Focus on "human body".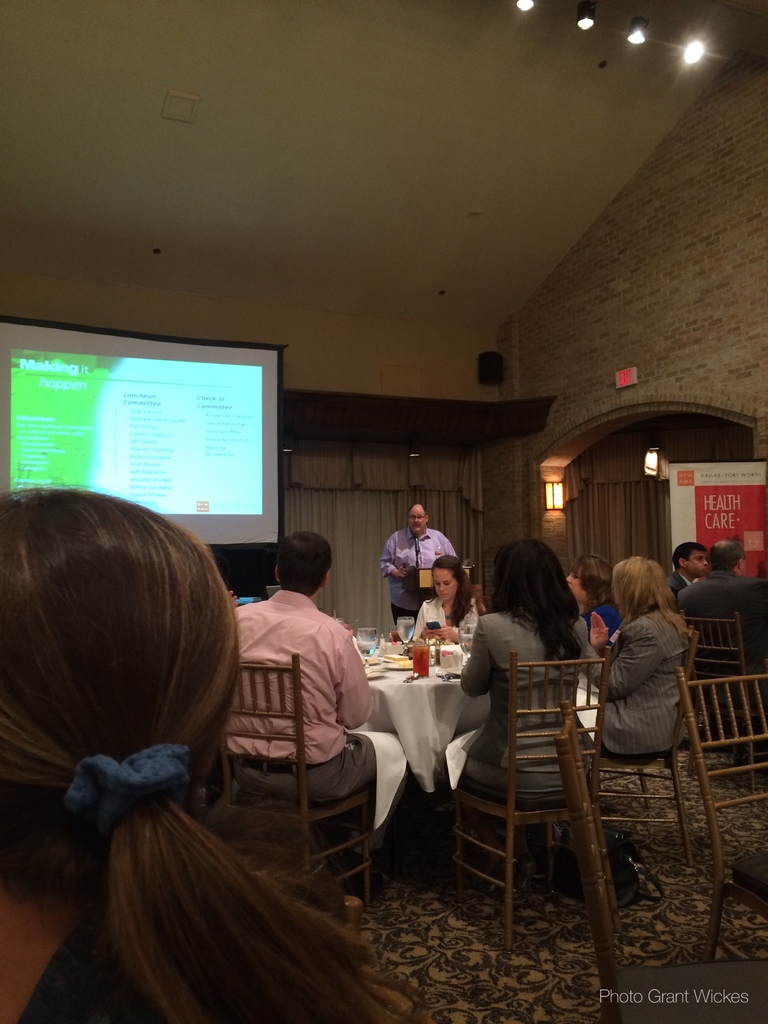
Focused at x1=410, y1=616, x2=592, y2=896.
